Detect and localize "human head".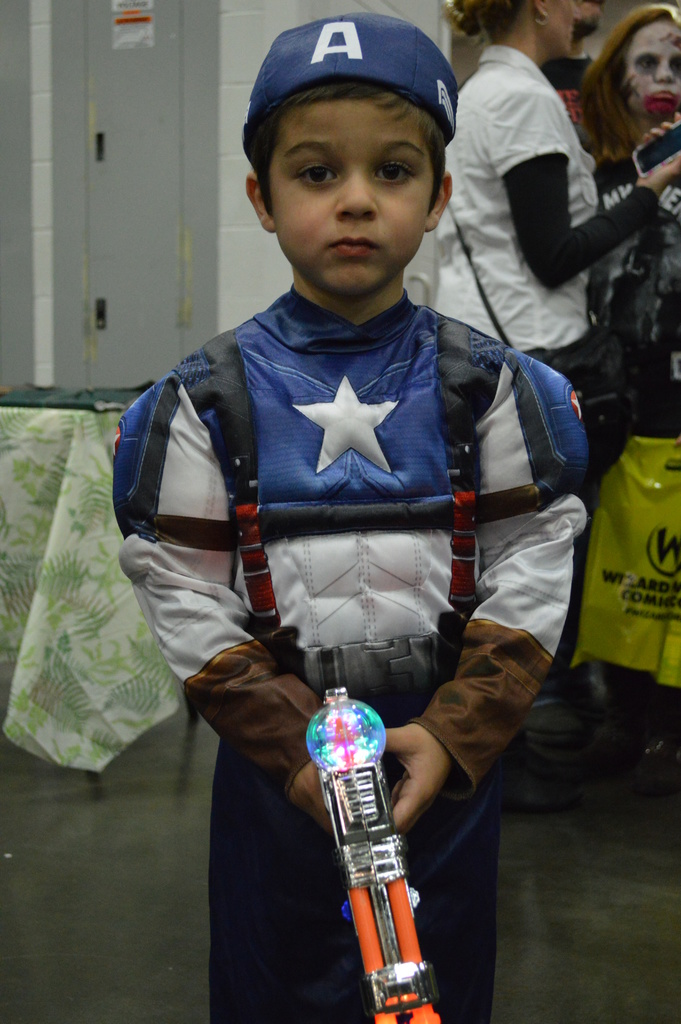
Localized at detection(249, 11, 472, 291).
